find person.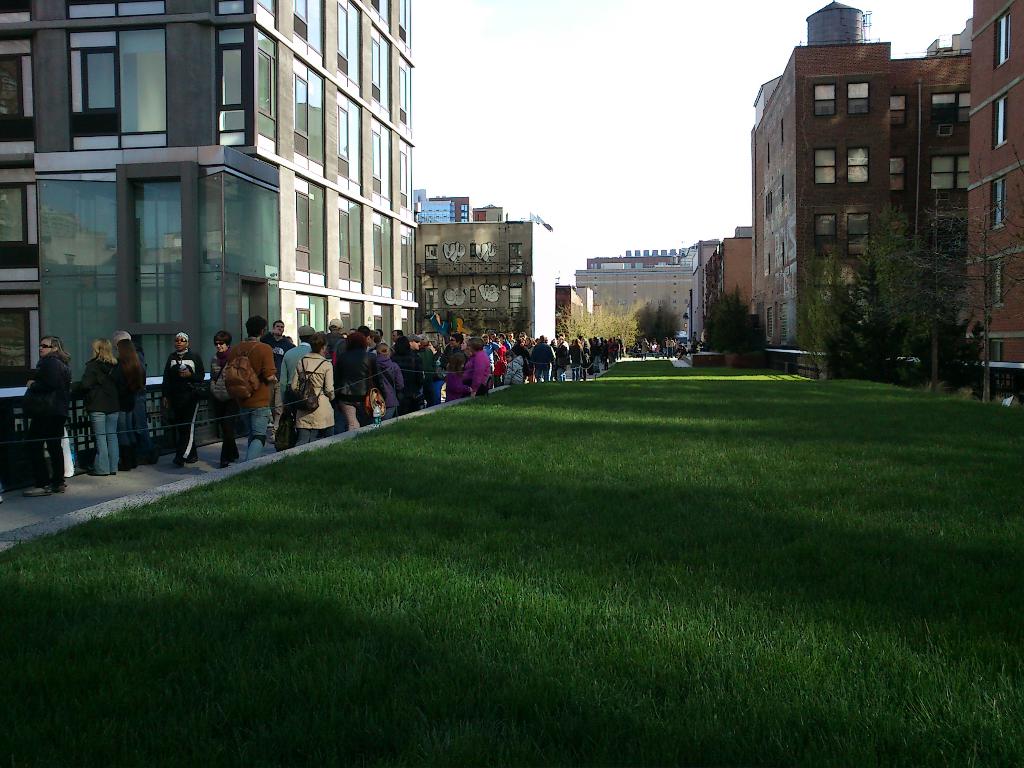
select_region(86, 341, 121, 473).
